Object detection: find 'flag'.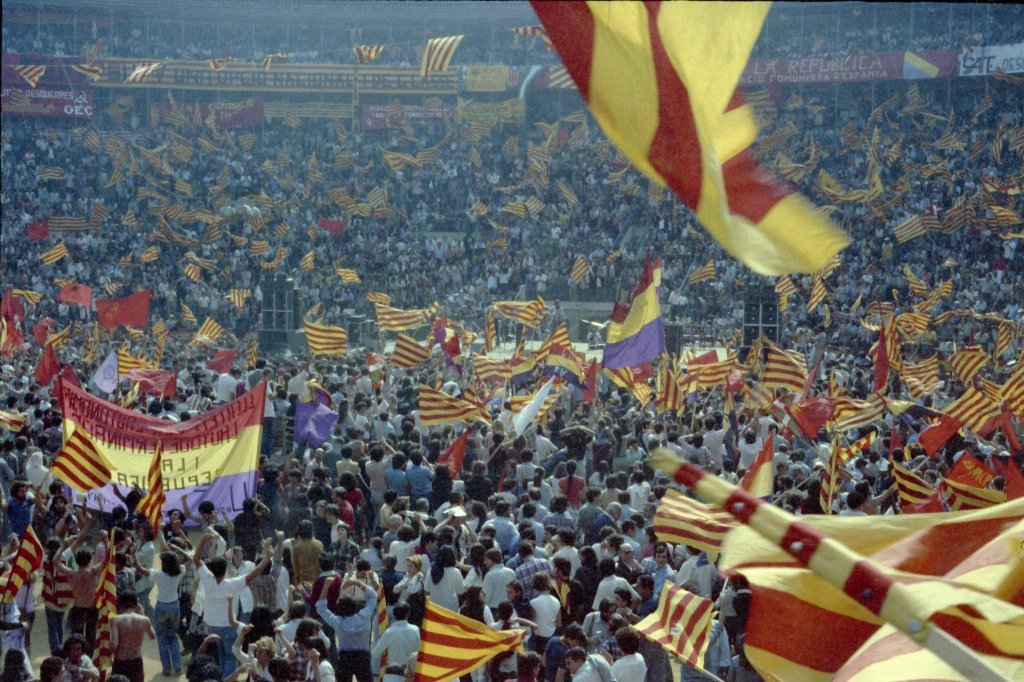
crop(891, 213, 927, 248).
